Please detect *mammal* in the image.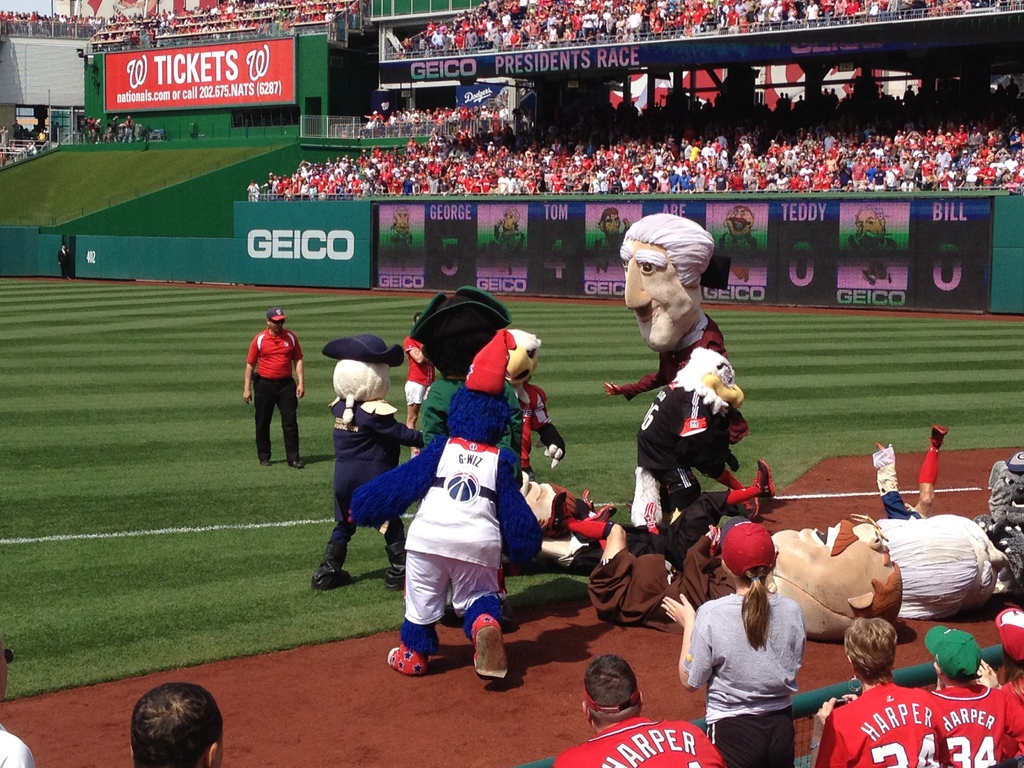
locate(558, 459, 774, 578).
